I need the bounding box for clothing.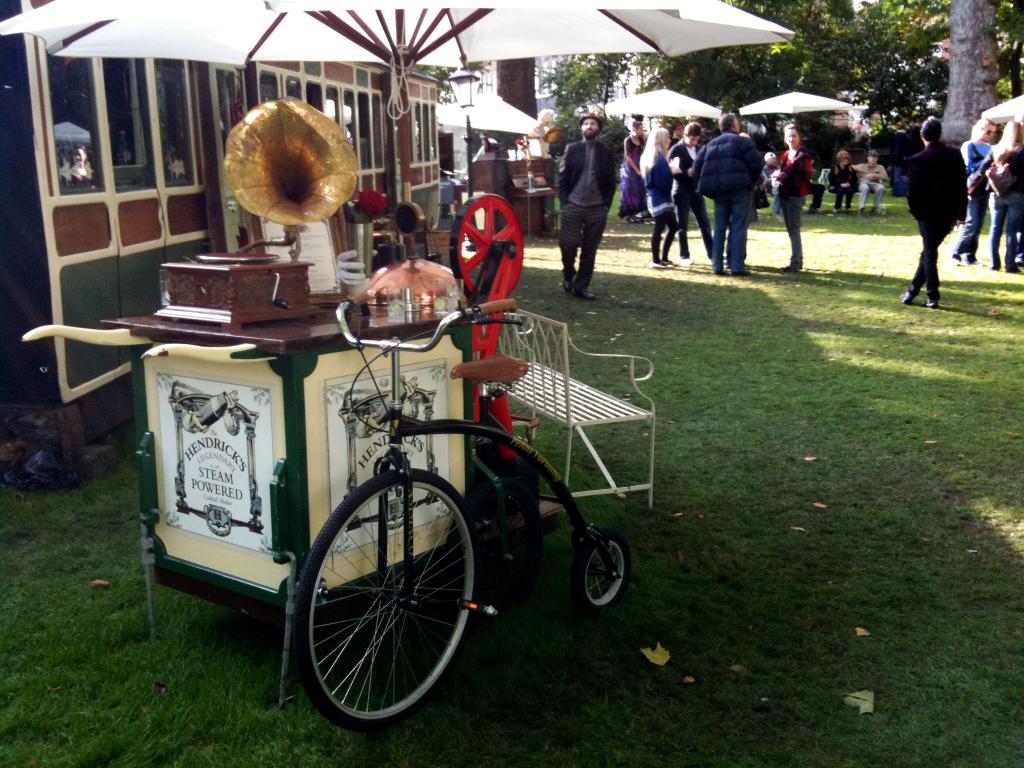
Here it is: region(698, 118, 764, 271).
